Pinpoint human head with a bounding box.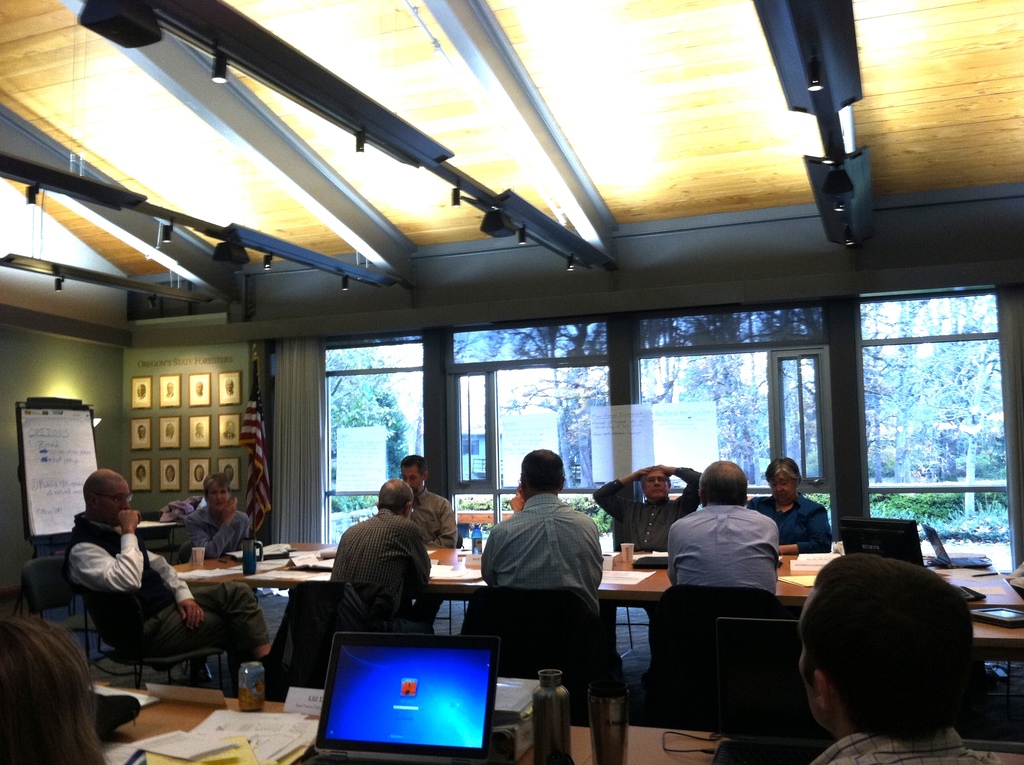
(left=165, top=464, right=174, bottom=479).
